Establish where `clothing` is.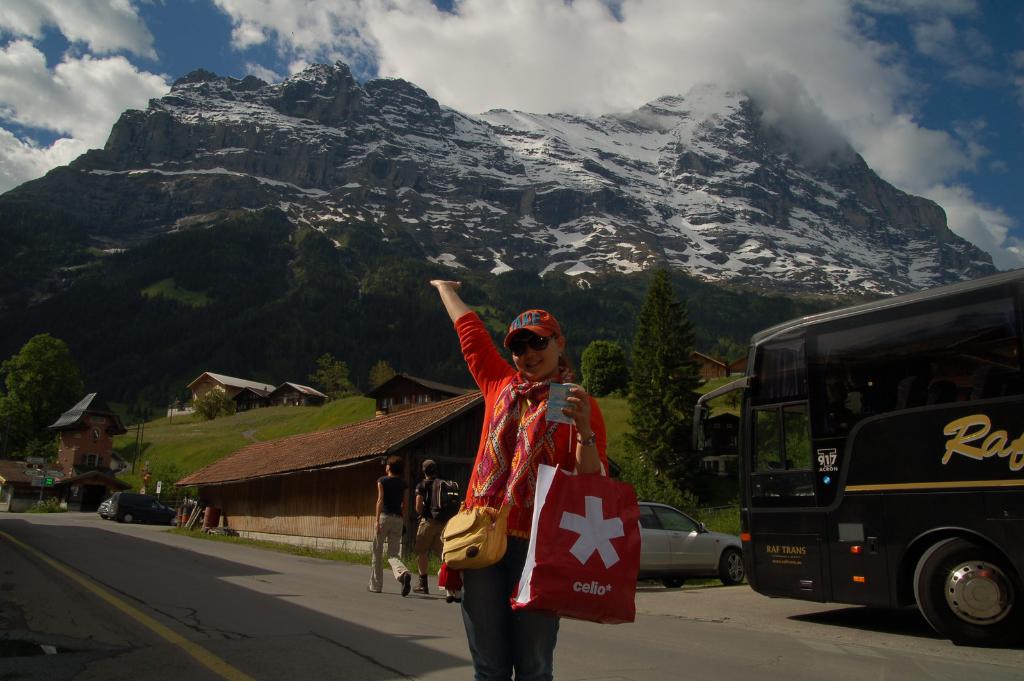
Established at box(439, 312, 608, 679).
